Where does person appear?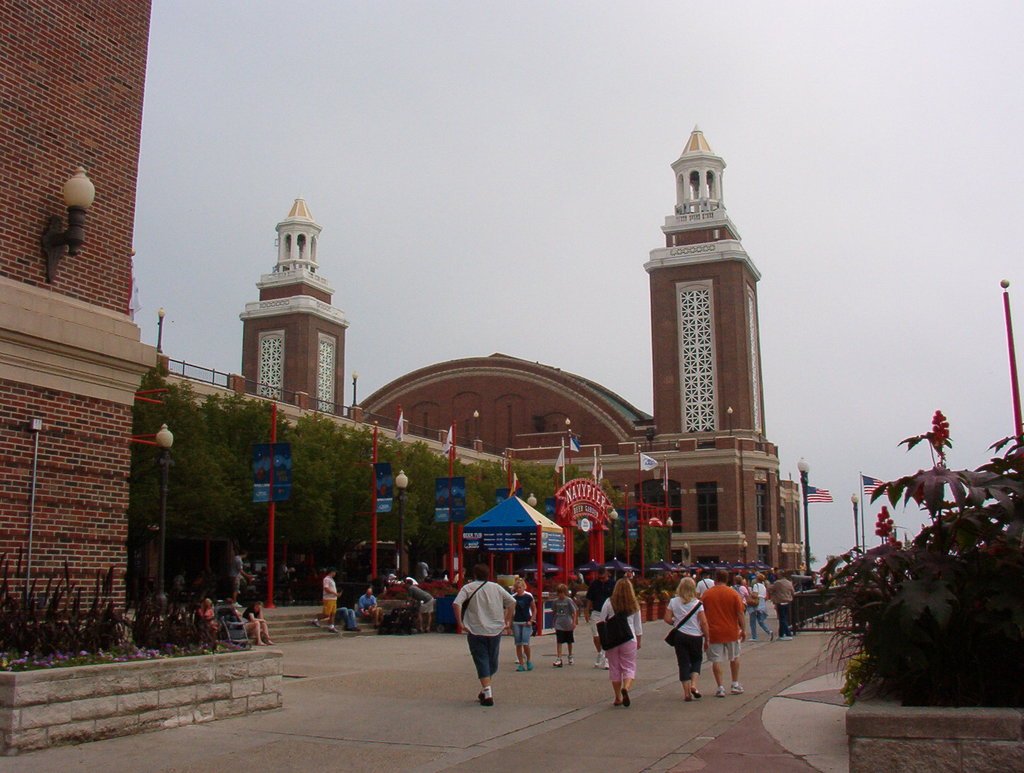
Appears at Rect(555, 586, 575, 669).
